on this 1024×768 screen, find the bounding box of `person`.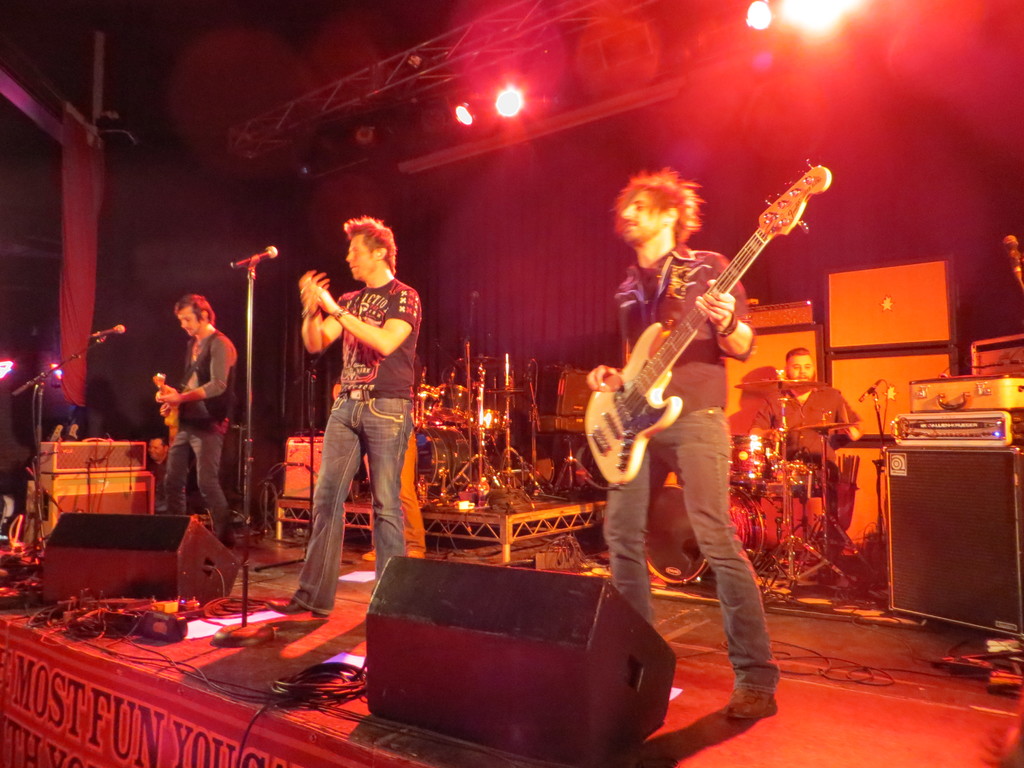
Bounding box: box(586, 167, 783, 719).
